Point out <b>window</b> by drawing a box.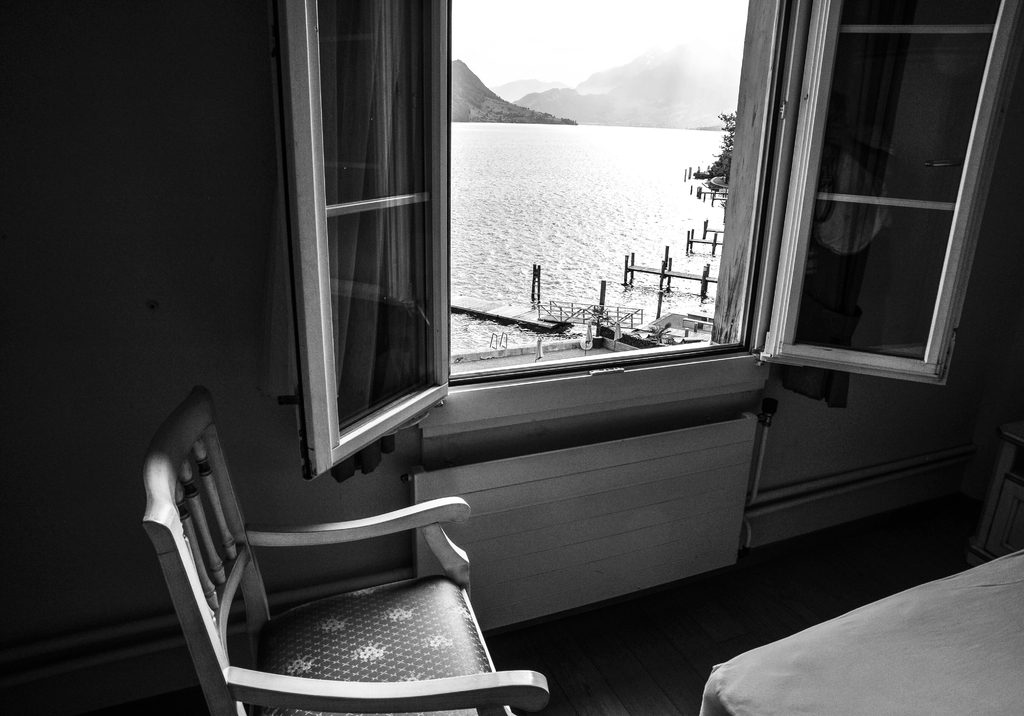
<box>292,0,1006,462</box>.
